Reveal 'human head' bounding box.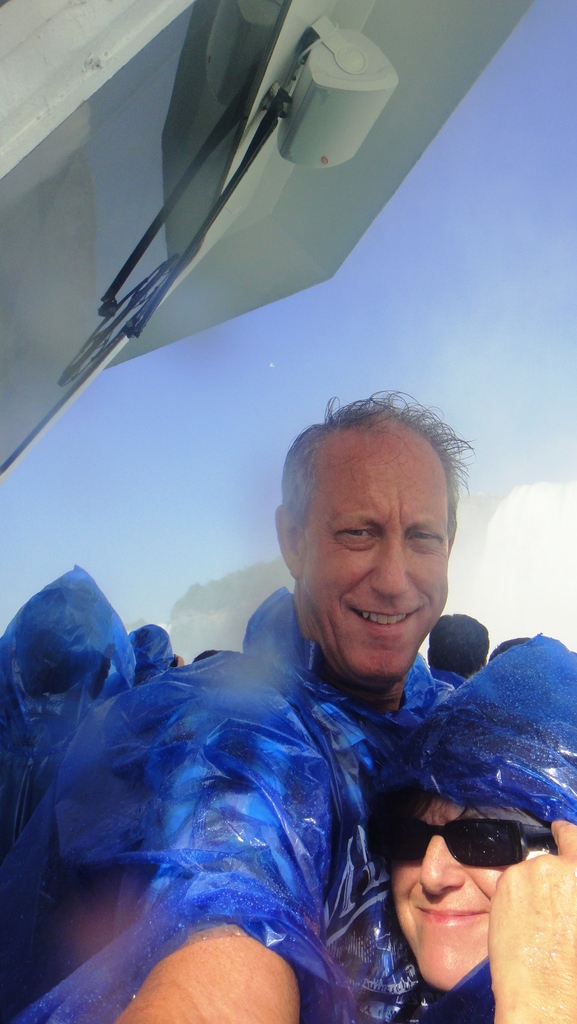
Revealed: x1=6 y1=573 x2=114 y2=703.
